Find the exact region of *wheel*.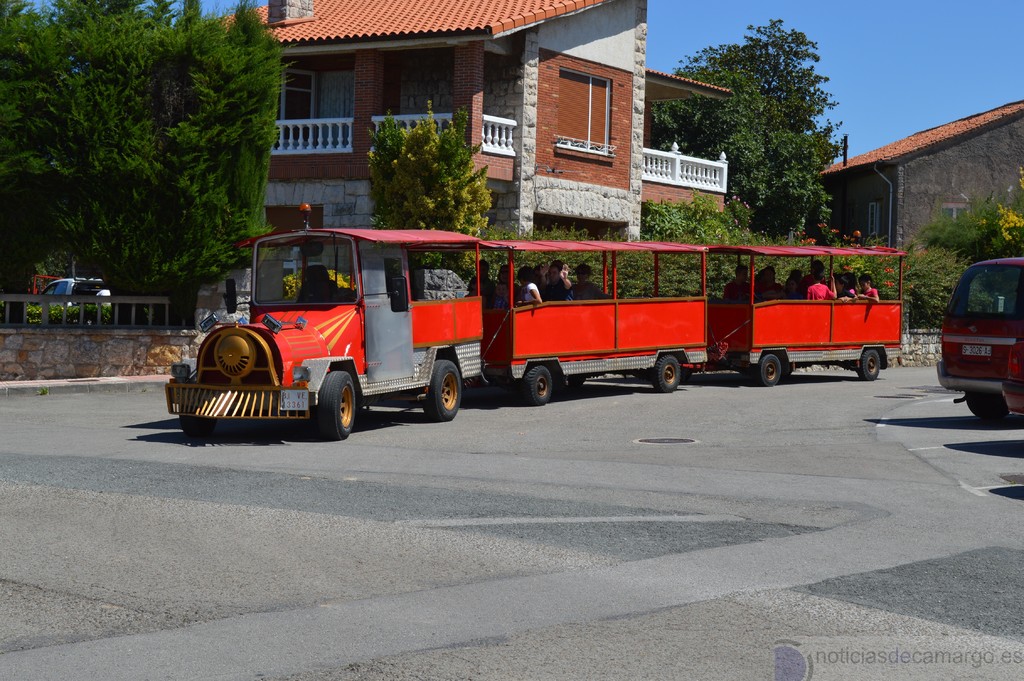
Exact region: box(758, 350, 781, 383).
